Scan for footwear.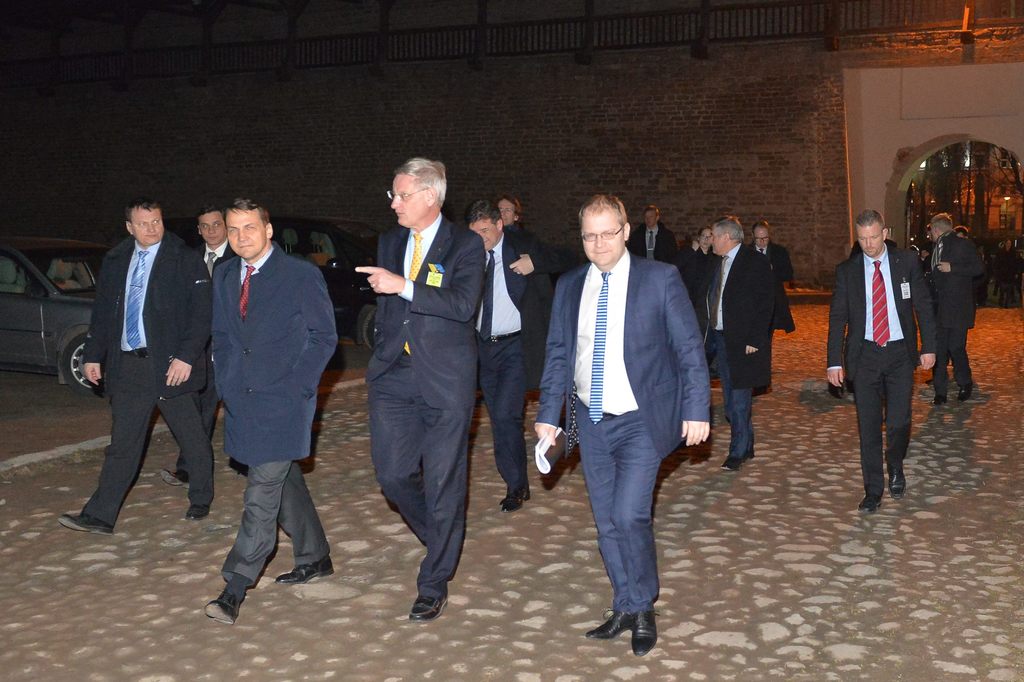
Scan result: (x1=588, y1=608, x2=631, y2=637).
